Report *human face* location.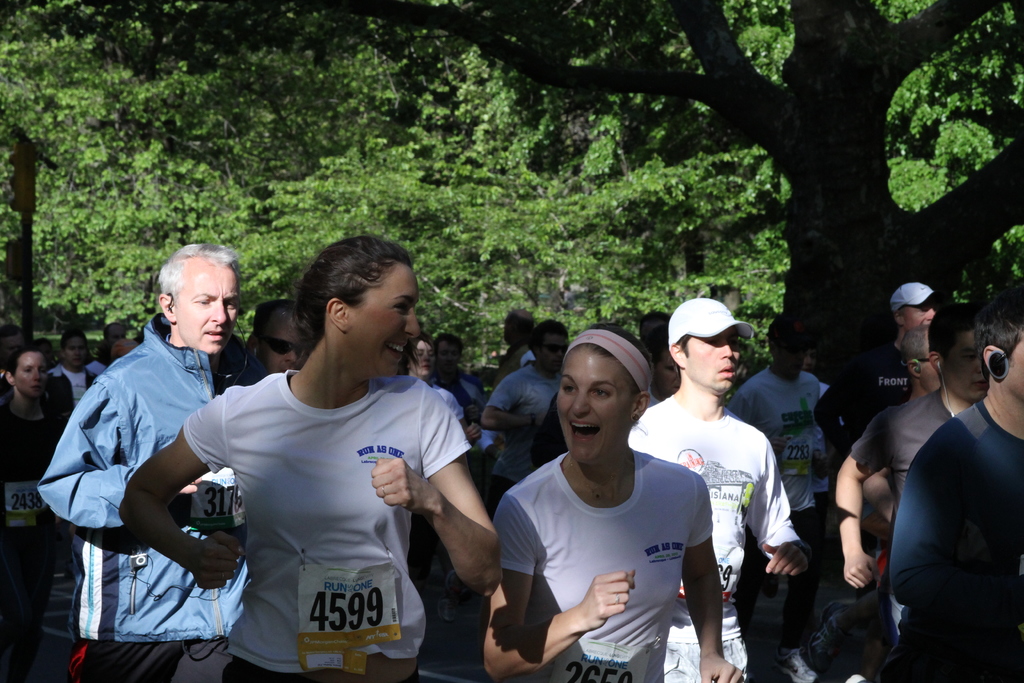
Report: pyautogui.locateOnScreen(348, 269, 420, 378).
